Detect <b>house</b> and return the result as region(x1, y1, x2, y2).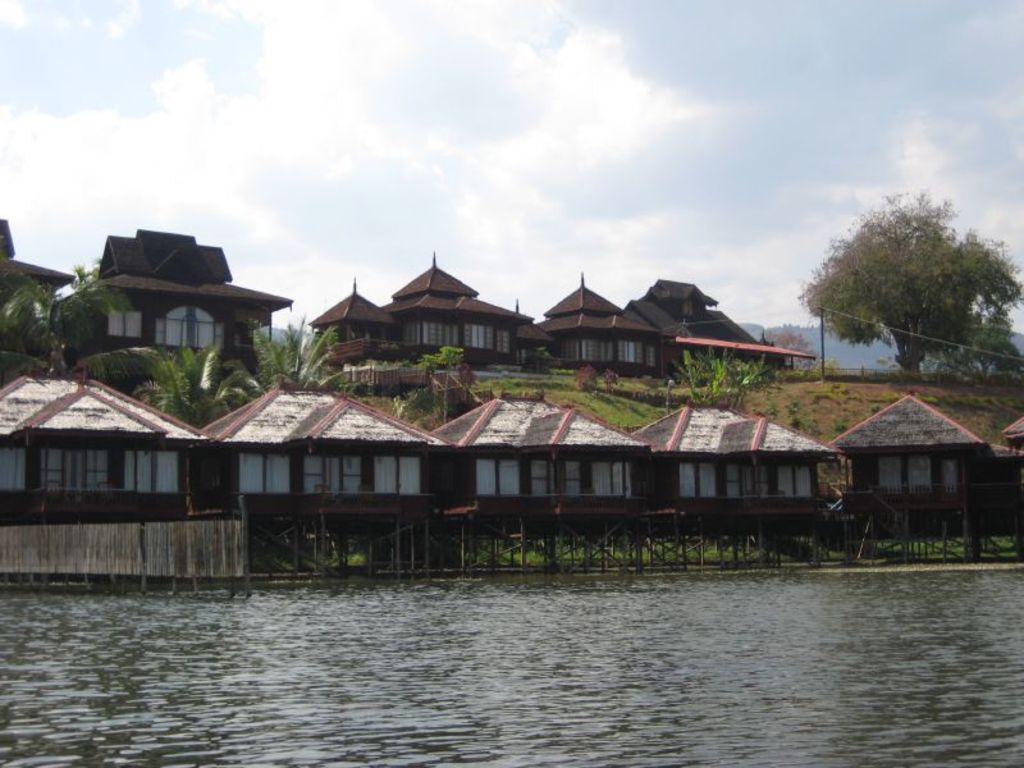
region(545, 273, 621, 392).
